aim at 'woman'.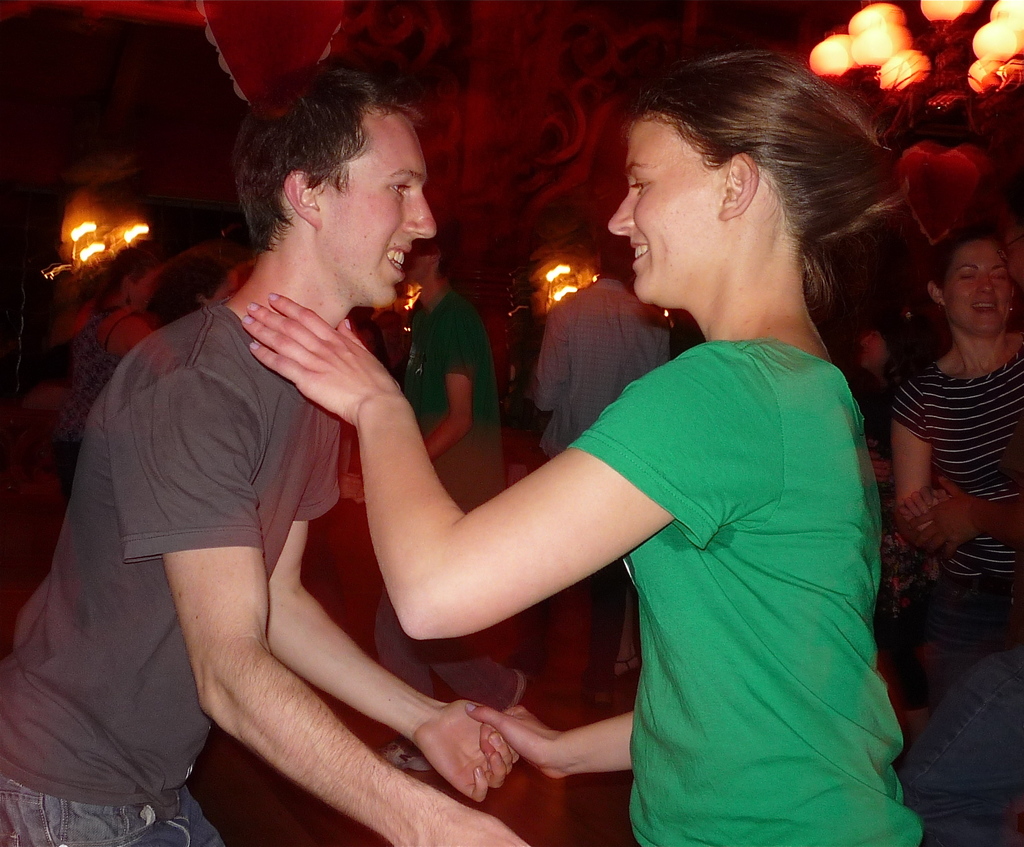
Aimed at <bbox>243, 42, 918, 846</bbox>.
